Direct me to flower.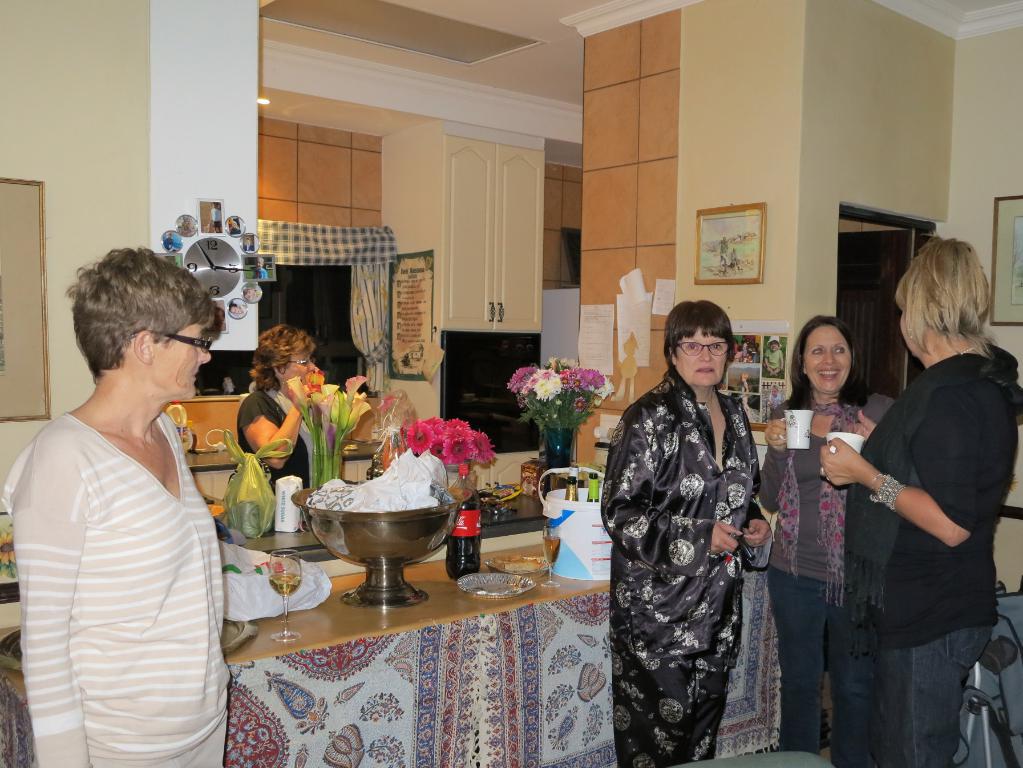
Direction: left=0, top=526, right=14, bottom=565.
